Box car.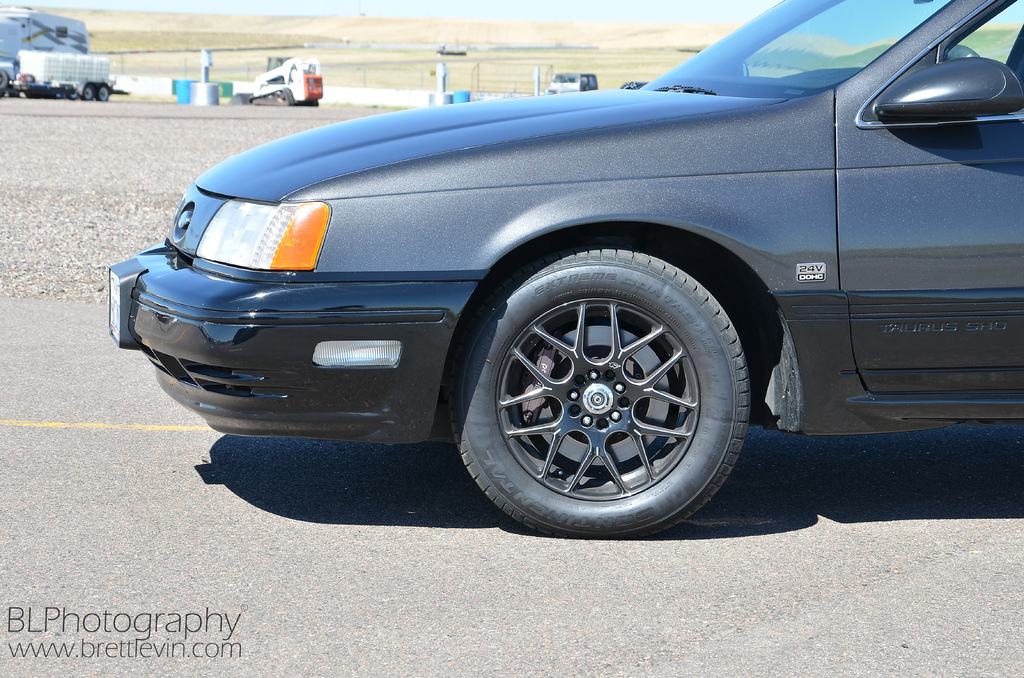
box(111, 0, 1023, 537).
